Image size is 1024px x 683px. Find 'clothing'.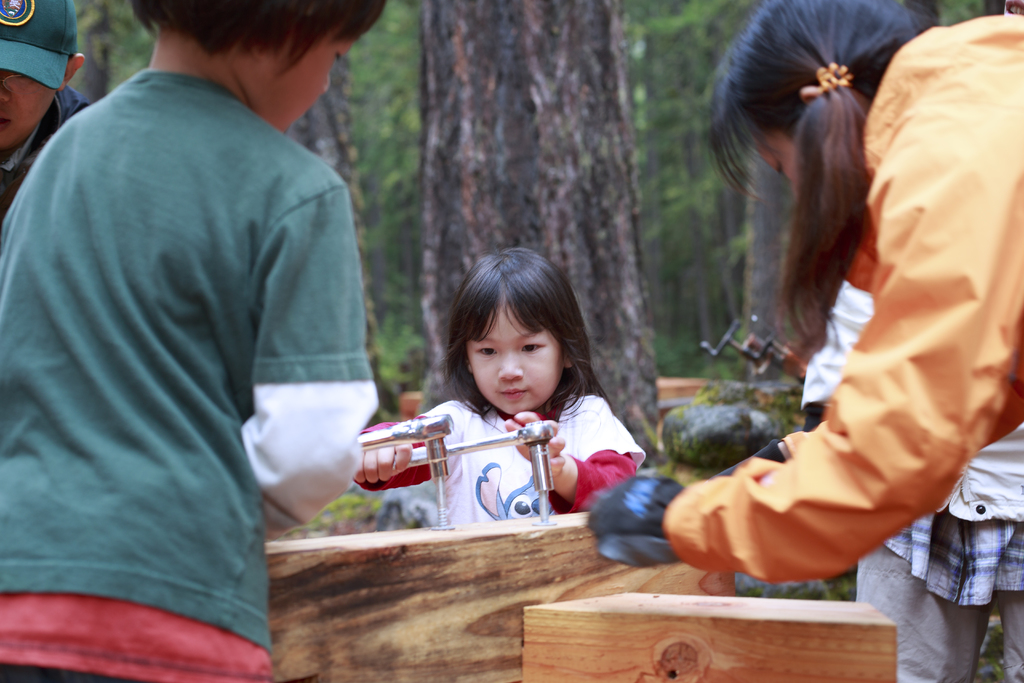
crop(419, 386, 648, 518).
